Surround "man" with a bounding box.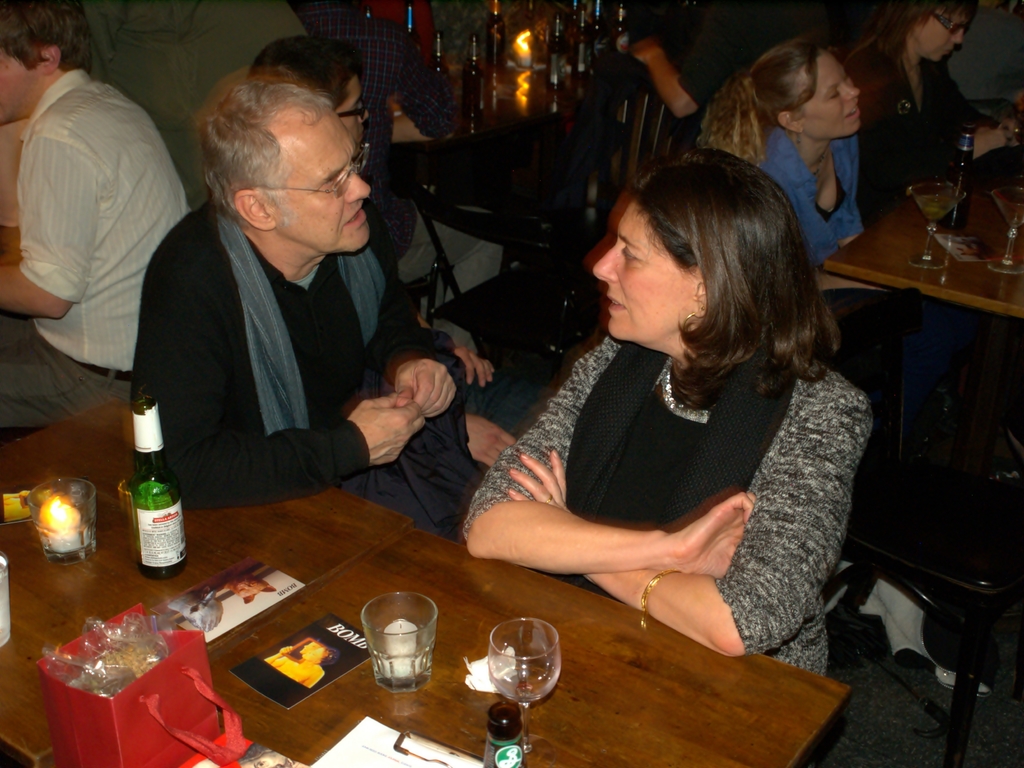
Rect(0, 0, 193, 432).
